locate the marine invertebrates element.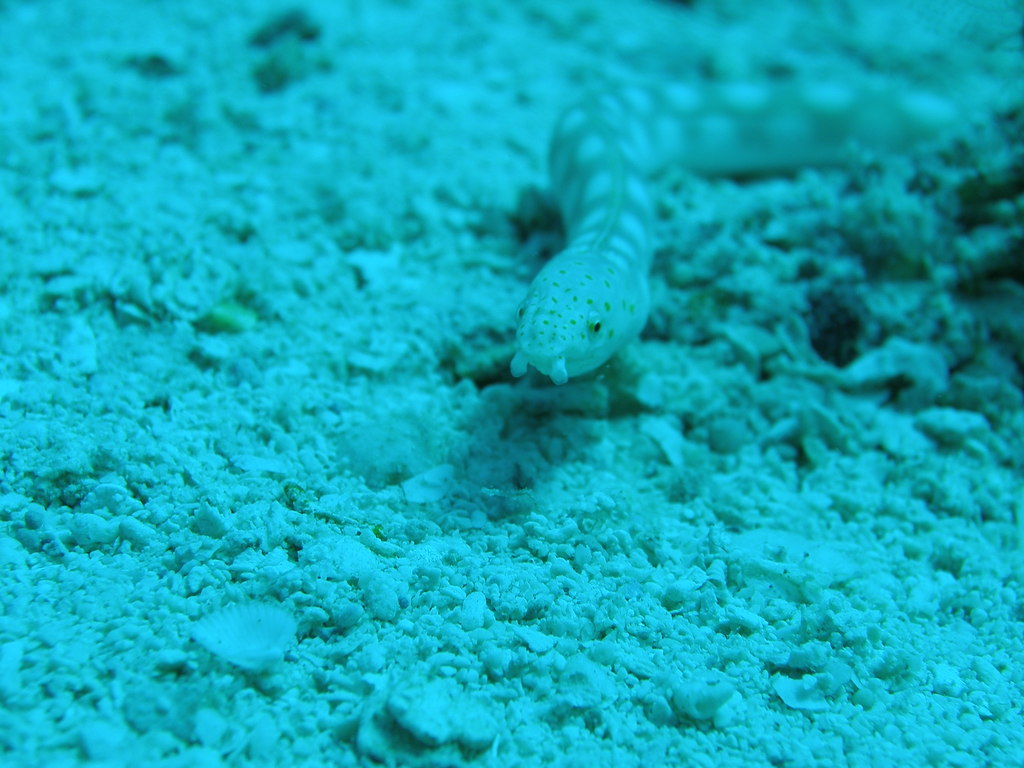
Element bbox: (x1=499, y1=66, x2=1009, y2=386).
